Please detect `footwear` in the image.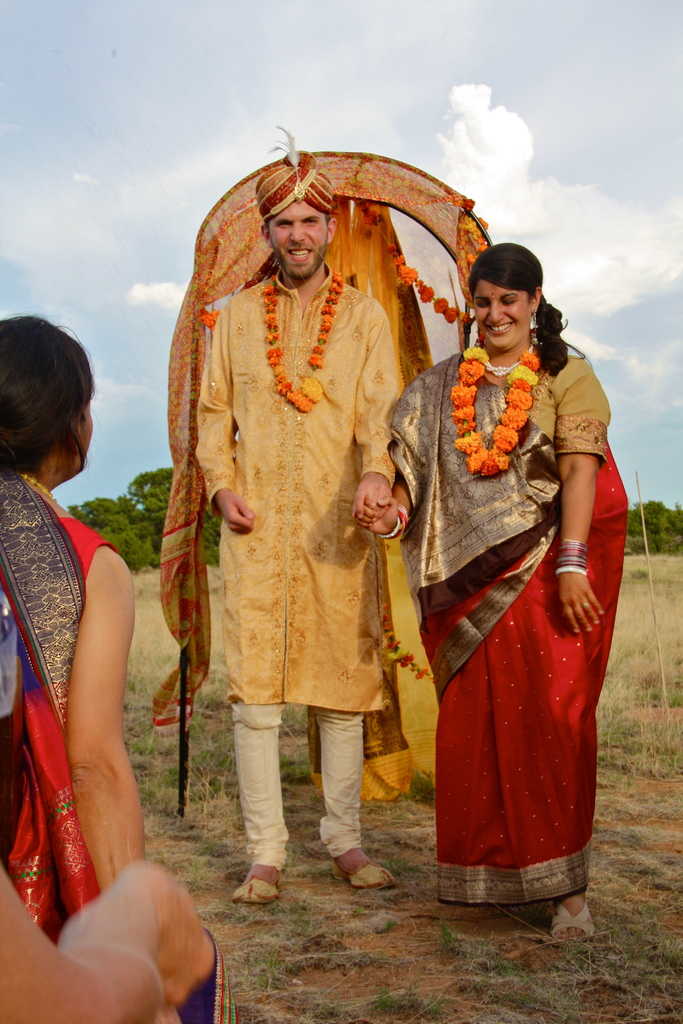
box=[231, 874, 279, 908].
